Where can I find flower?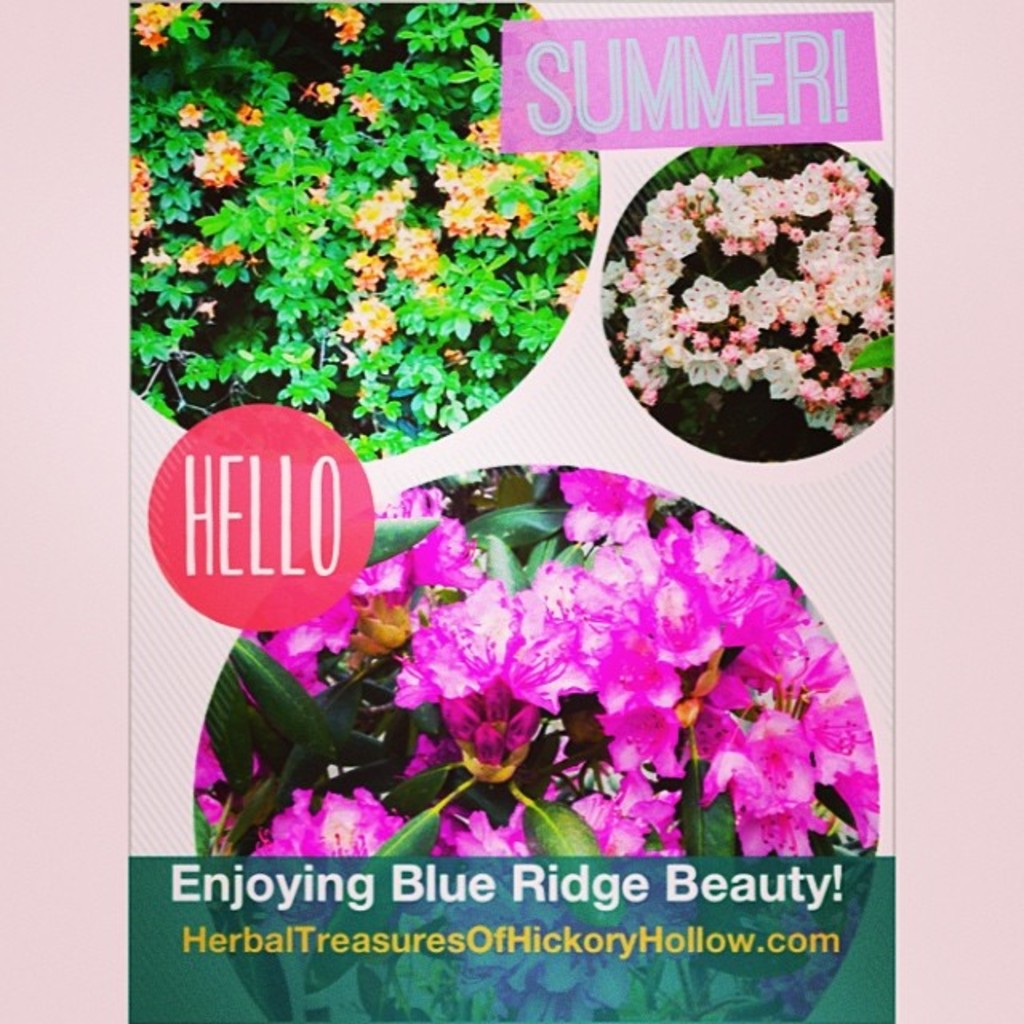
You can find it at {"x1": 766, "y1": 354, "x2": 787, "y2": 386}.
